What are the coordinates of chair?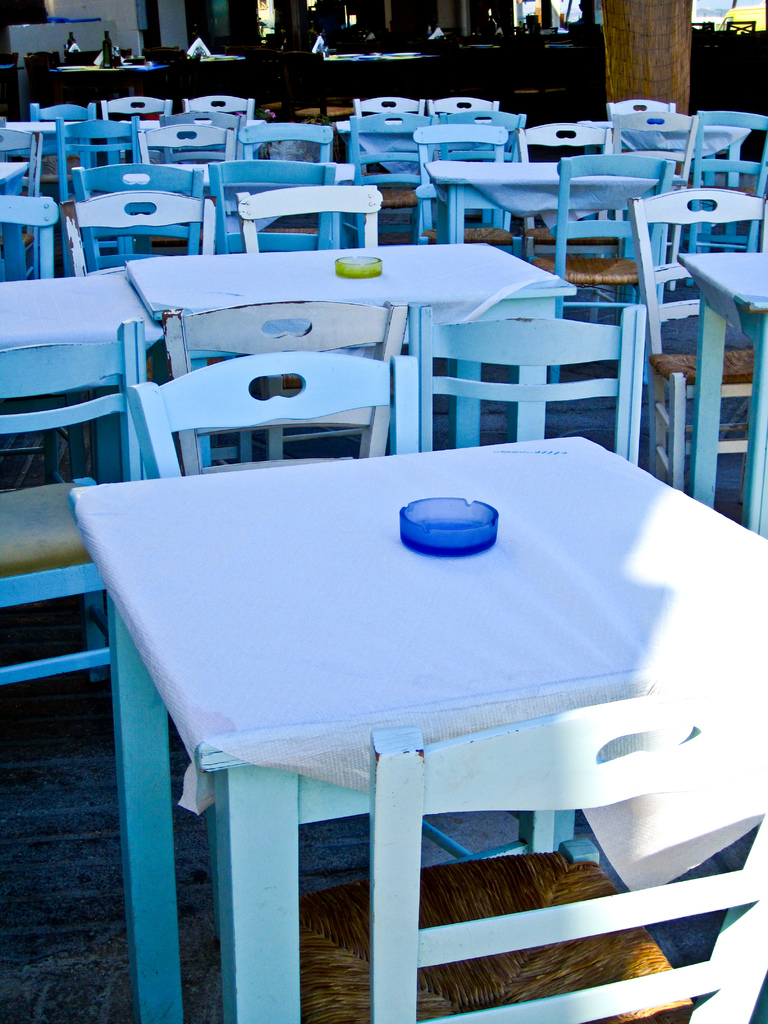
687,116,767,285.
